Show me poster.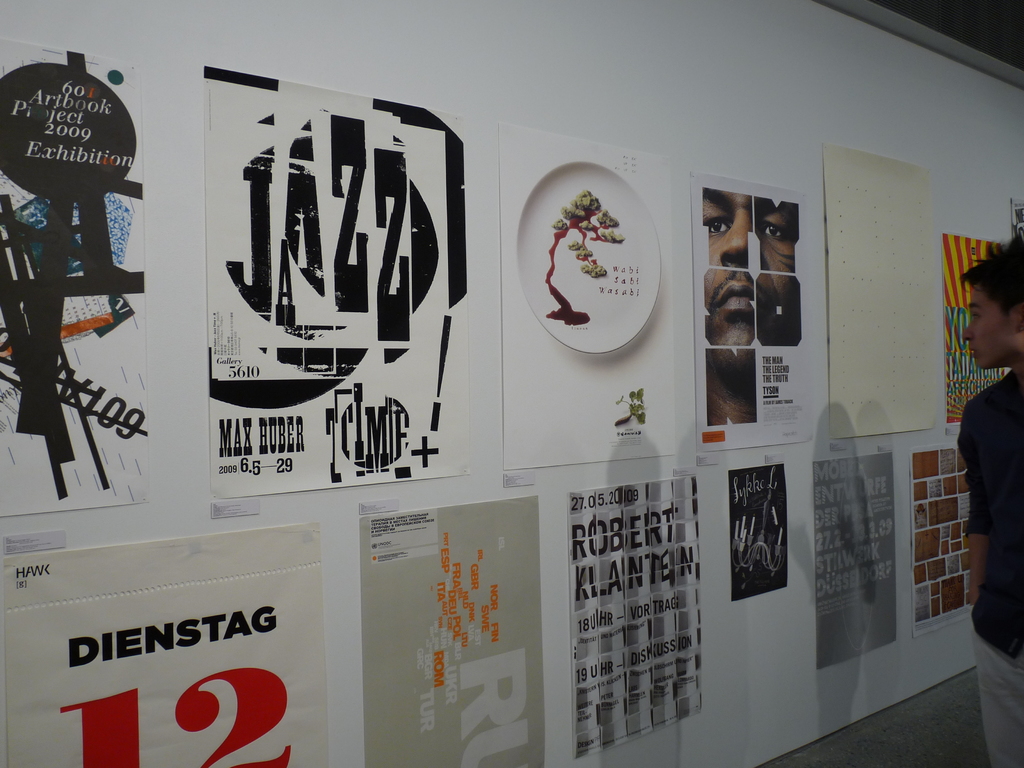
poster is here: Rect(0, 37, 149, 521).
